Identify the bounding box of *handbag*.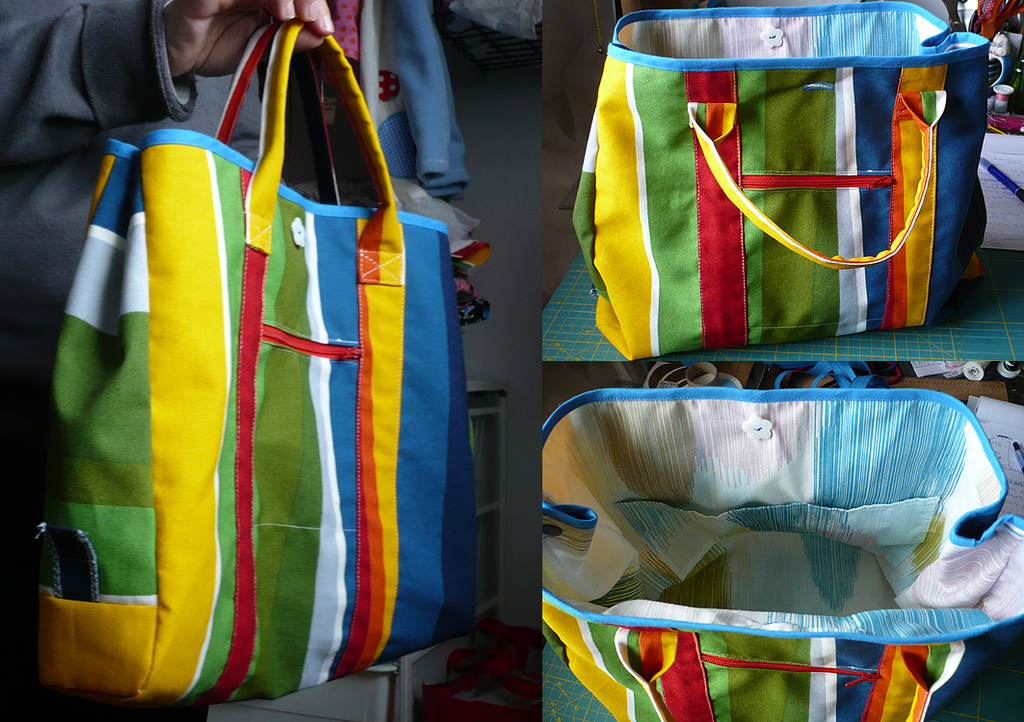
bbox(13, 14, 486, 706).
